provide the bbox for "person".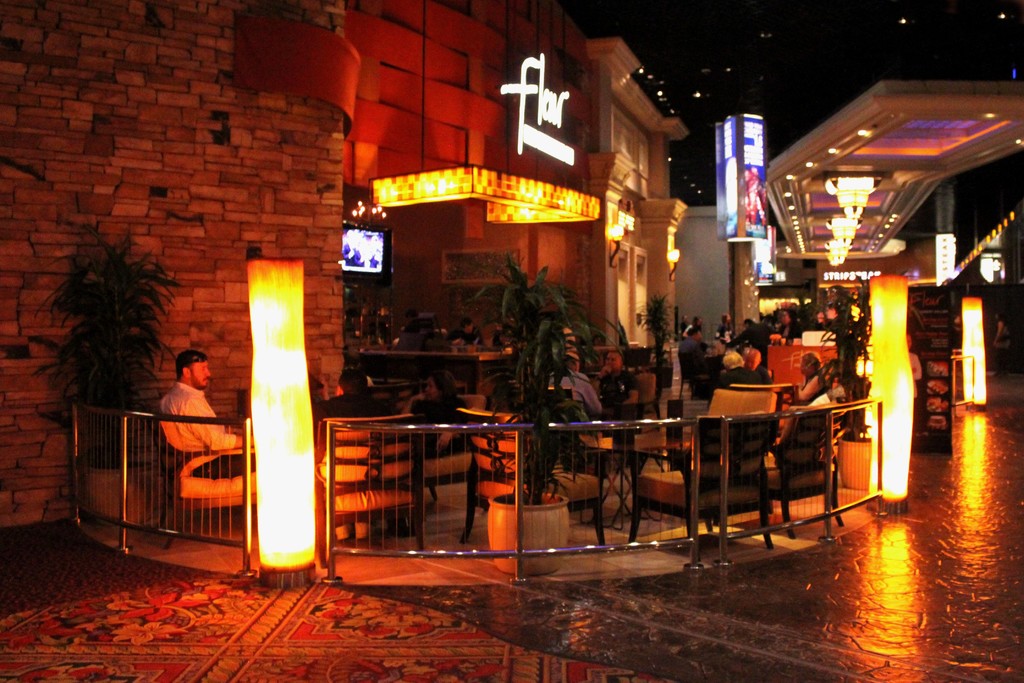
904 331 922 437.
